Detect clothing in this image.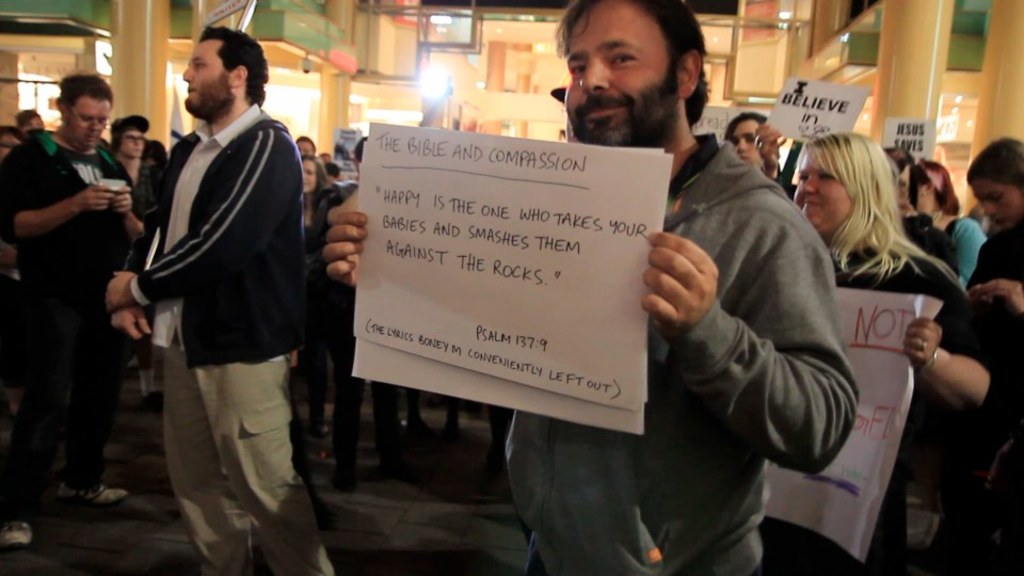
Detection: [left=962, top=219, right=1023, bottom=575].
